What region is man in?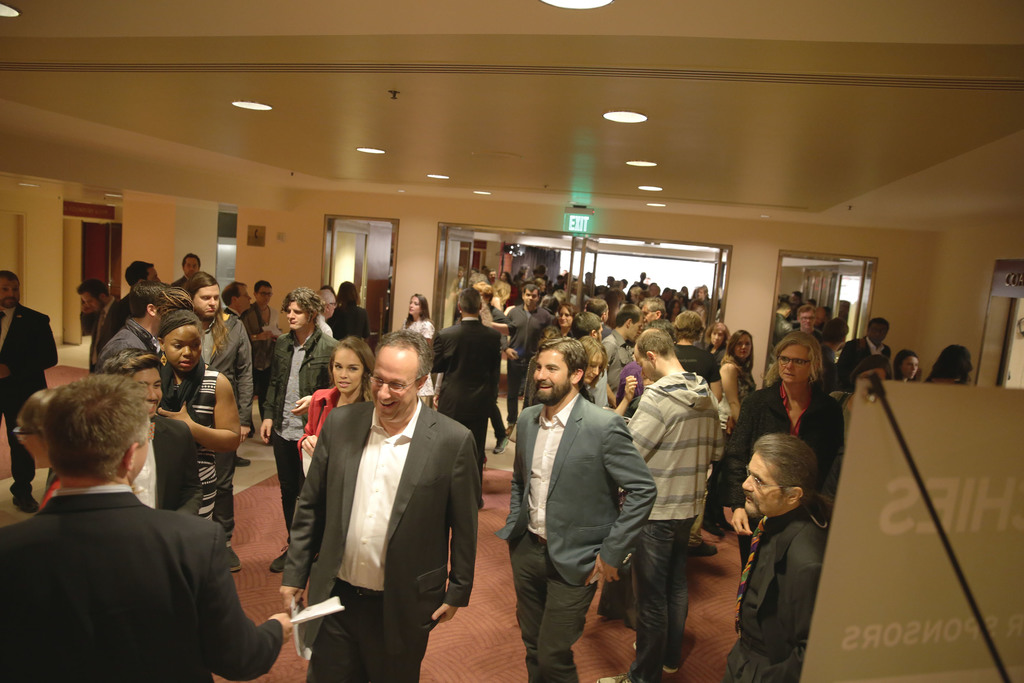
(564, 311, 614, 396).
